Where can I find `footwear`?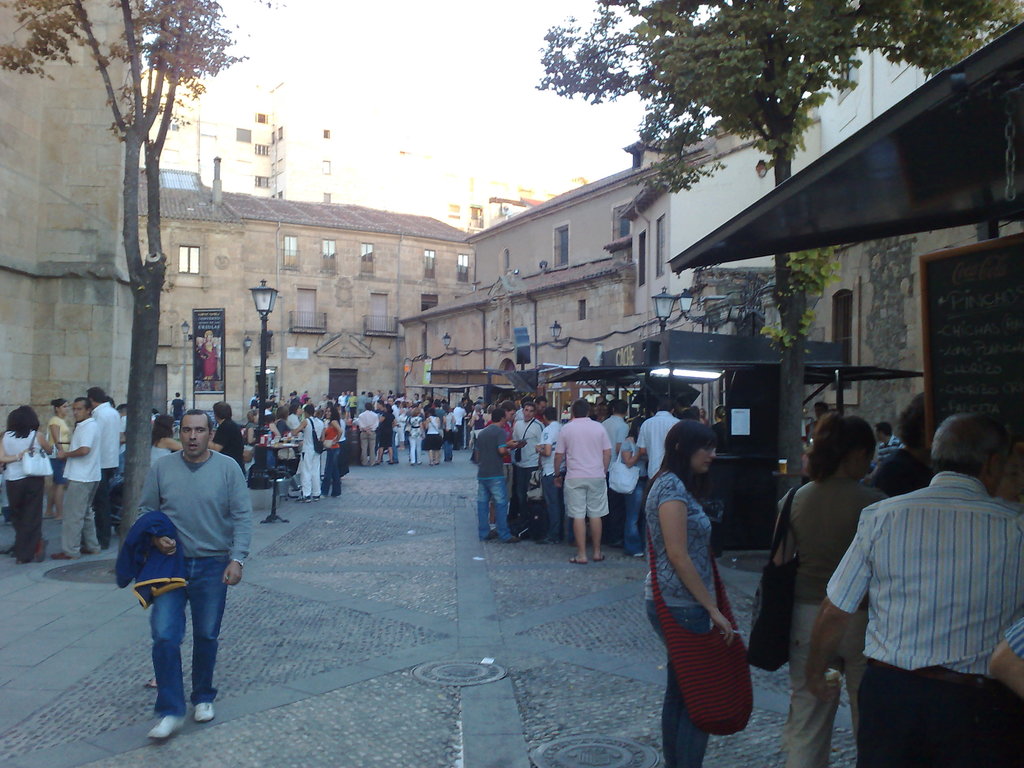
You can find it at locate(570, 554, 586, 564).
